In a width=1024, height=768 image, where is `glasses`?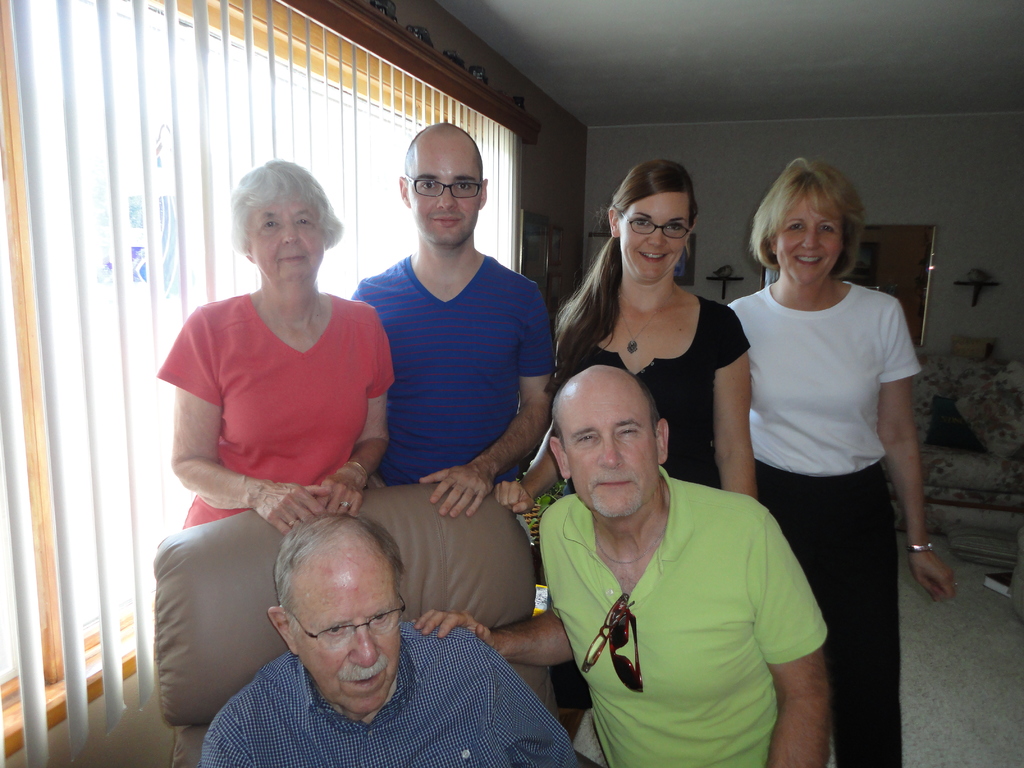
<region>273, 609, 408, 664</region>.
